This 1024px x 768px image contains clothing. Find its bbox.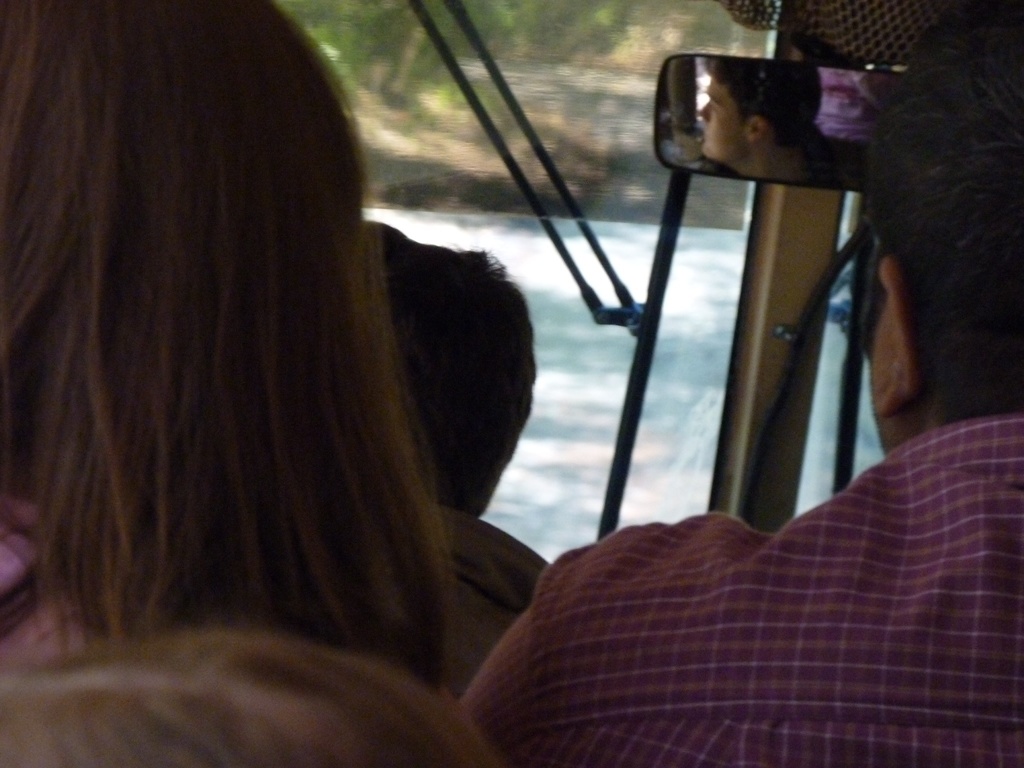
detection(0, 495, 108, 653).
